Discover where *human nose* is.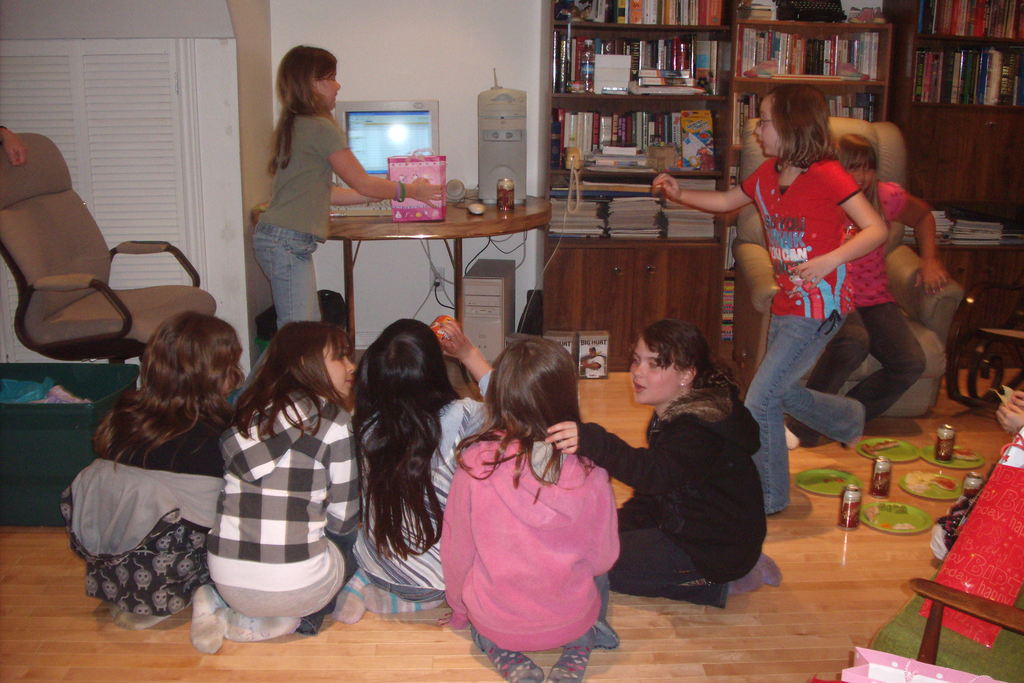
Discovered at (859,169,868,179).
